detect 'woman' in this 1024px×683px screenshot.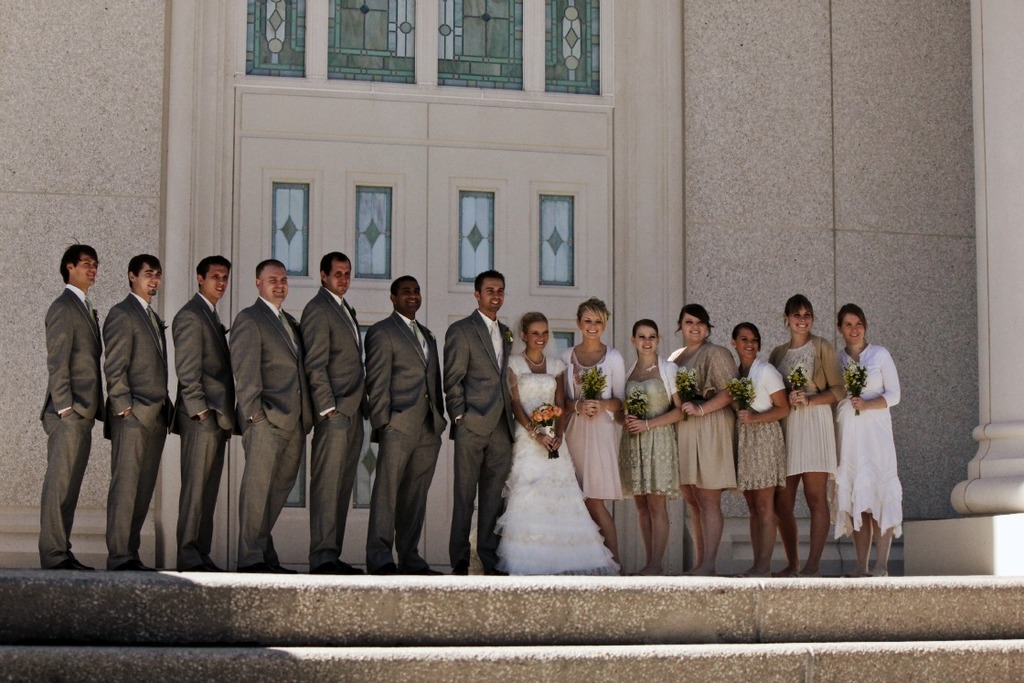
Detection: {"left": 733, "top": 323, "right": 790, "bottom": 577}.
